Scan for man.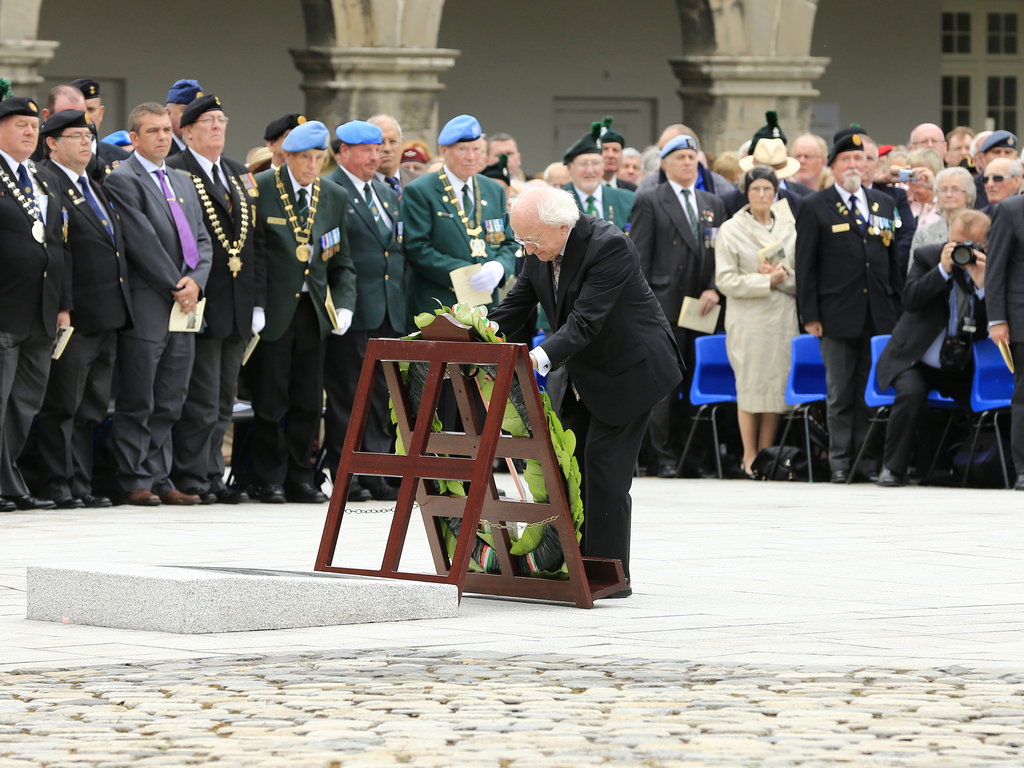
Scan result: <box>329,116,402,497</box>.
